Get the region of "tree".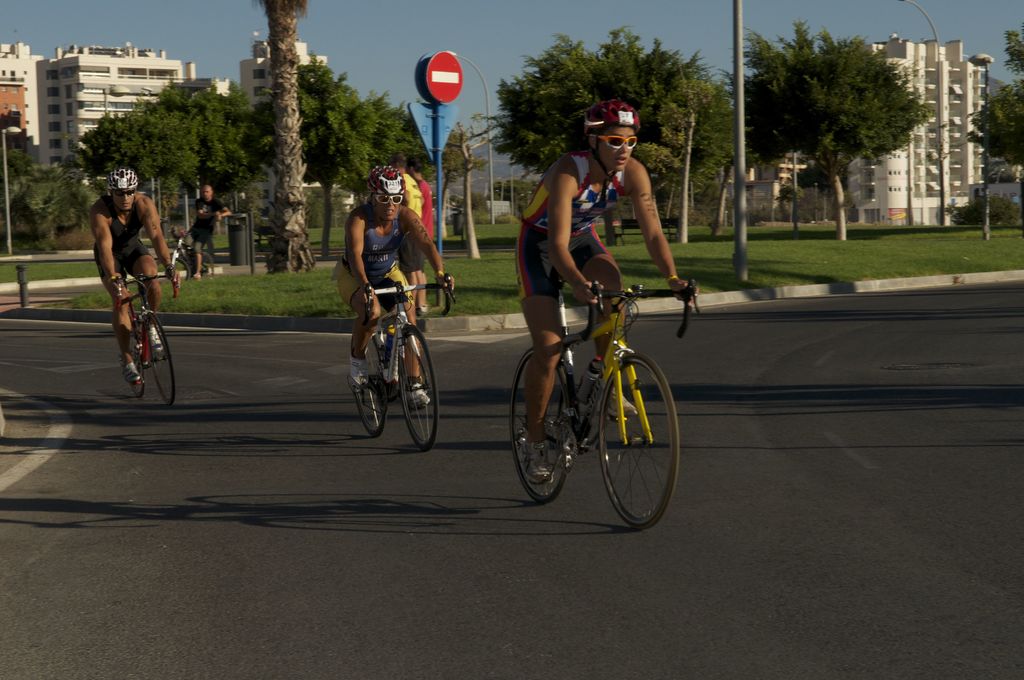
(969, 17, 1023, 224).
